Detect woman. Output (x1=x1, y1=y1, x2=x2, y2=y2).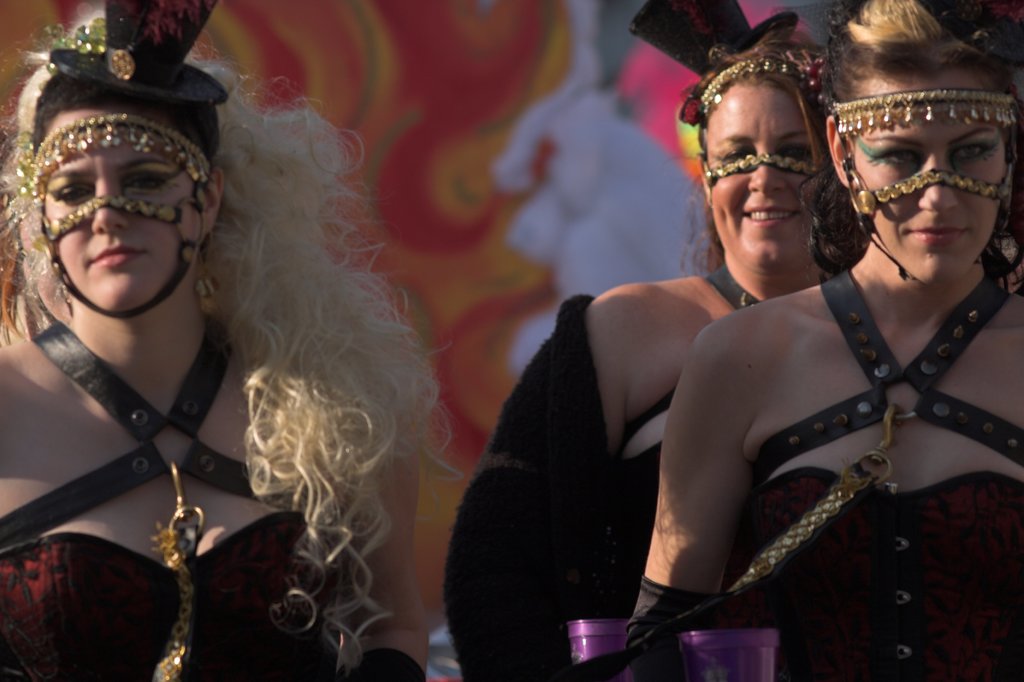
(x1=434, y1=0, x2=872, y2=681).
